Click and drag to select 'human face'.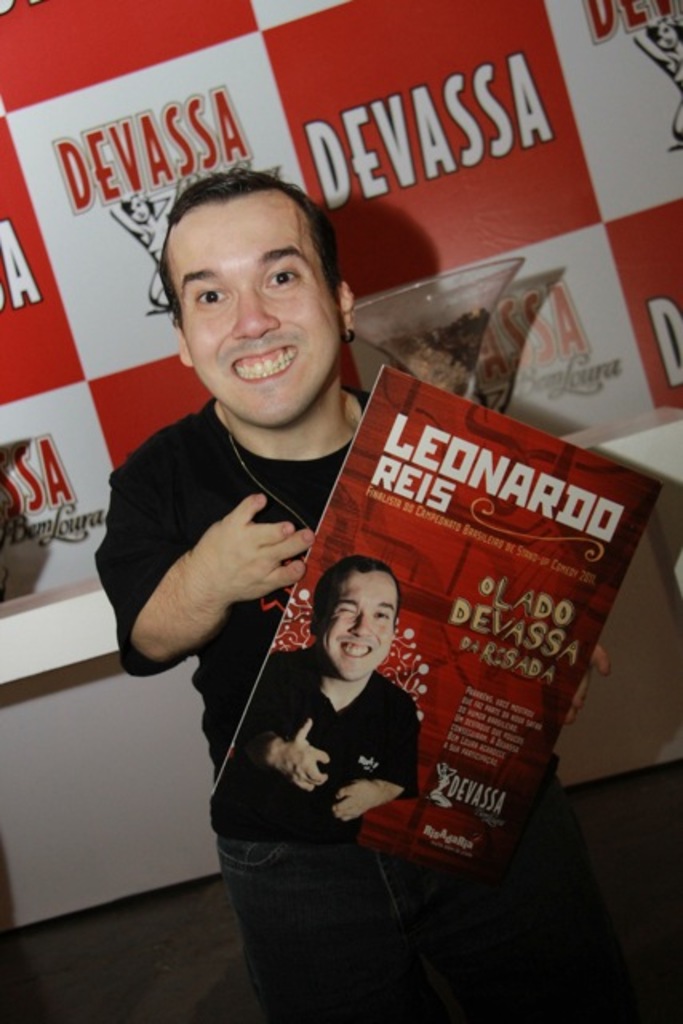
Selection: detection(322, 566, 398, 680).
